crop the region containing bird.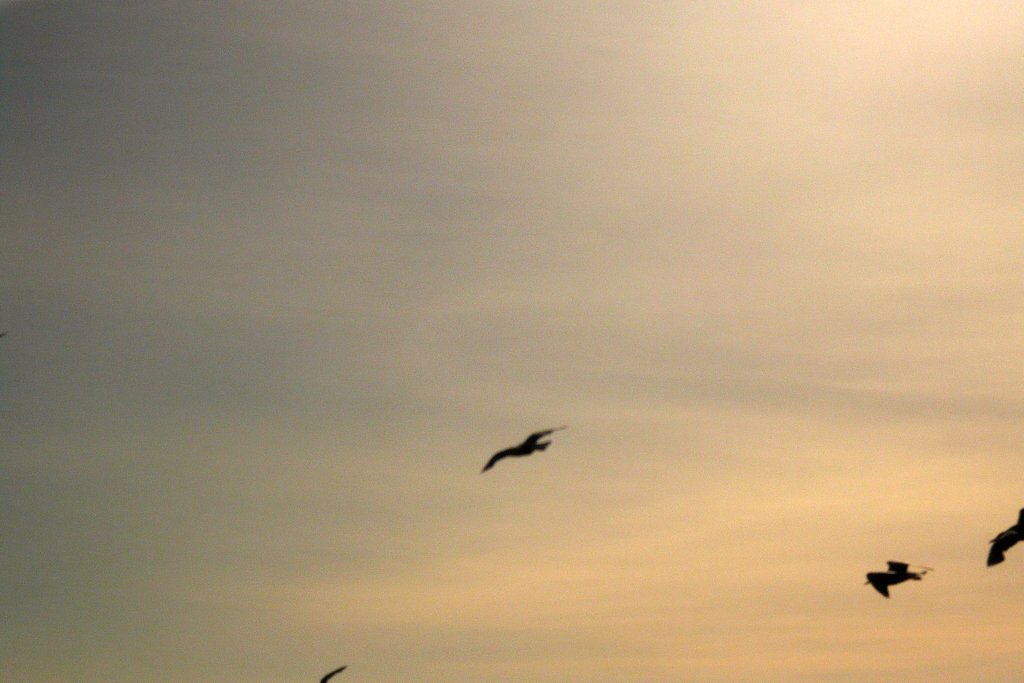
Crop region: <bbox>989, 508, 1023, 570</bbox>.
